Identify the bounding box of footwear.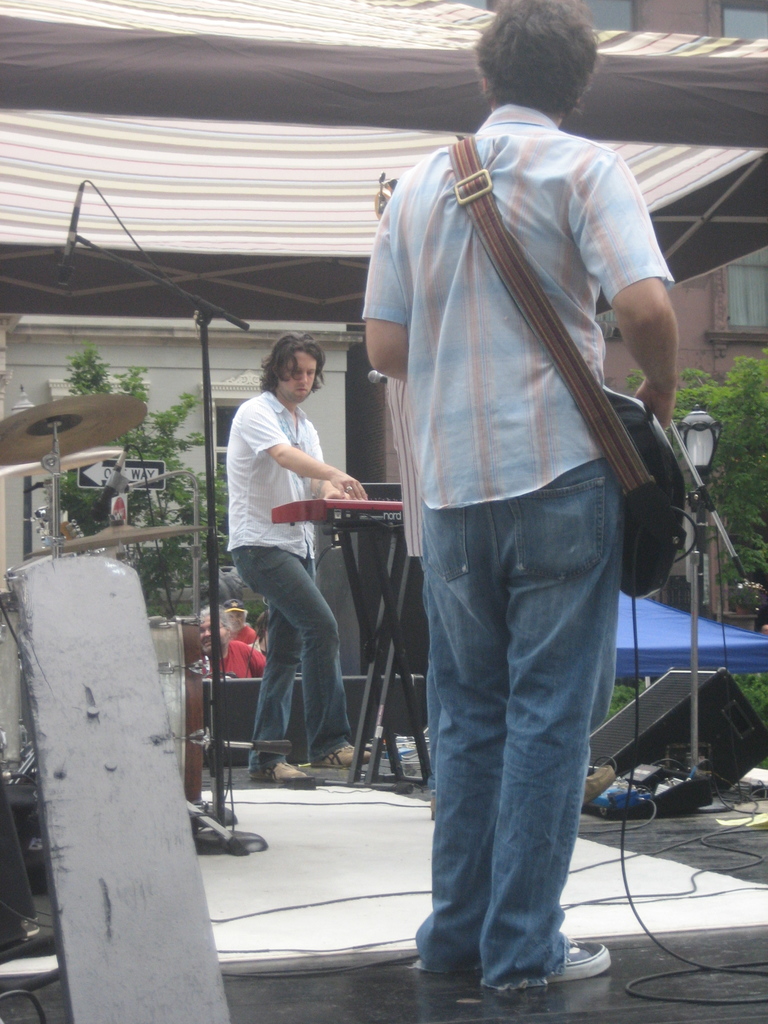
box(255, 757, 309, 799).
